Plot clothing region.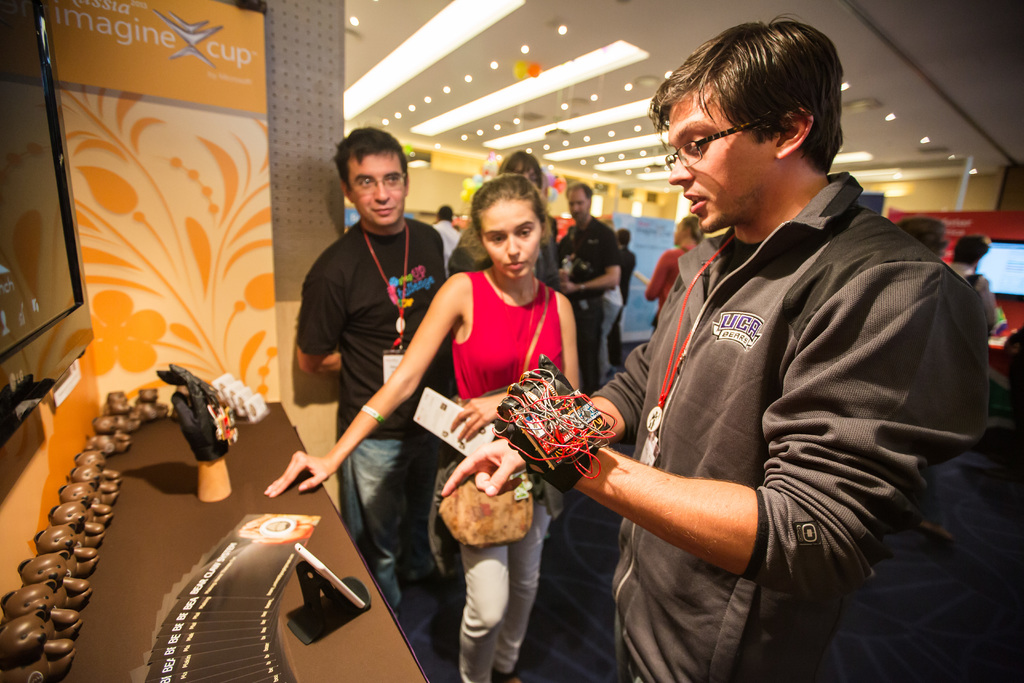
Plotted at bbox(446, 268, 568, 682).
